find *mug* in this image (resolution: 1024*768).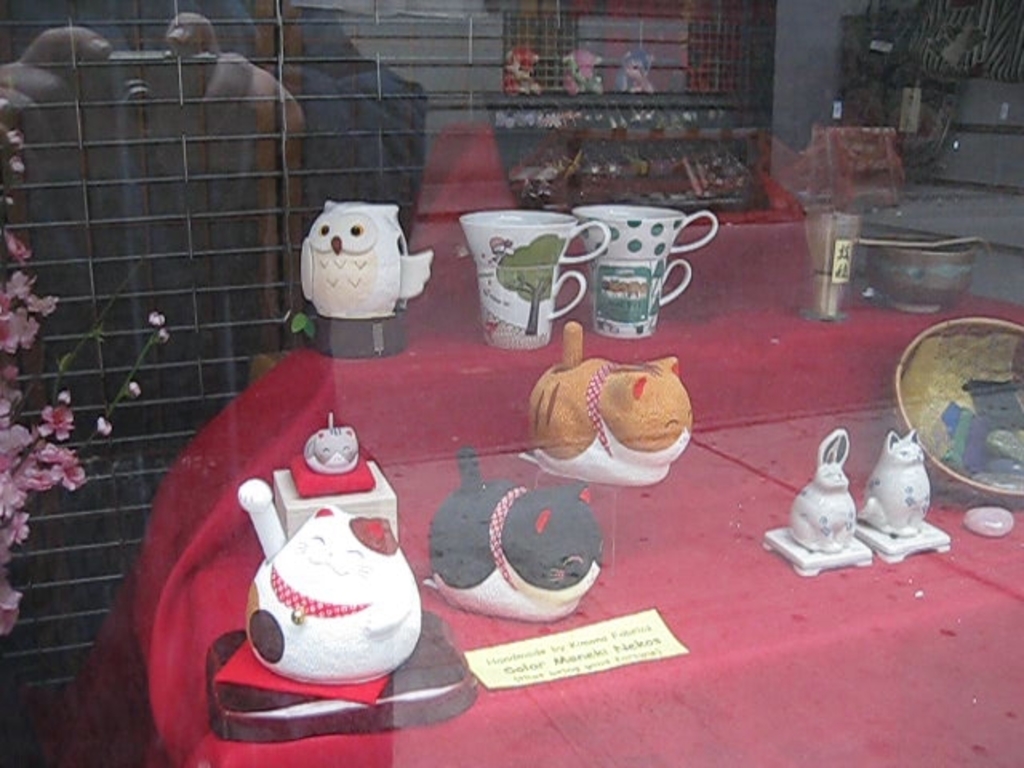
<region>571, 203, 718, 339</region>.
